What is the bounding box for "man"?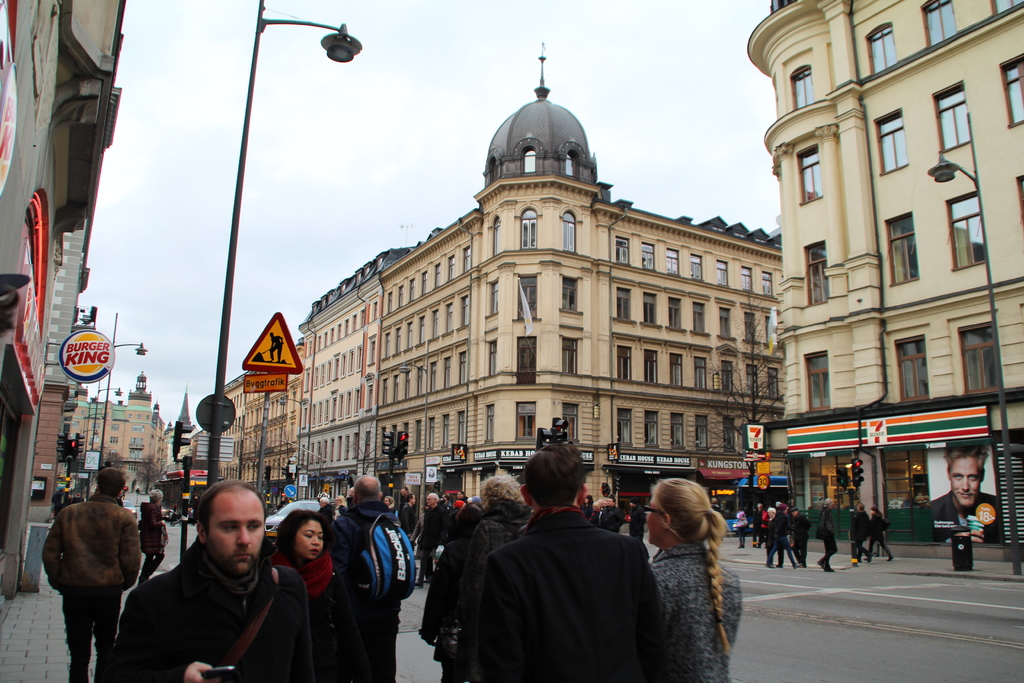
bbox=[401, 484, 409, 504].
